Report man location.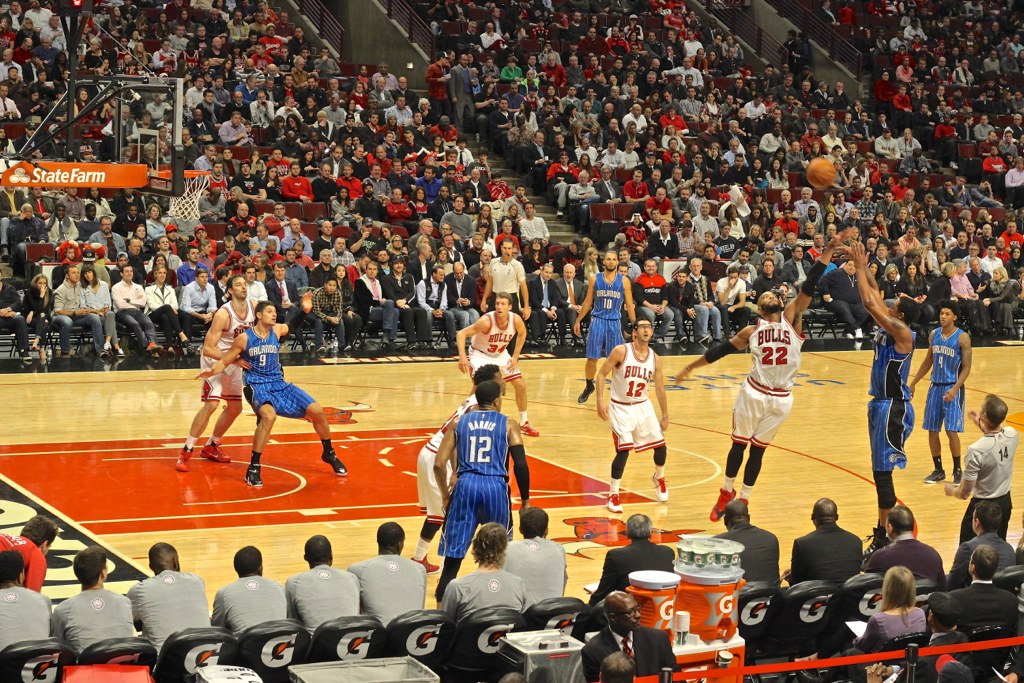
Report: 454 134 470 164.
